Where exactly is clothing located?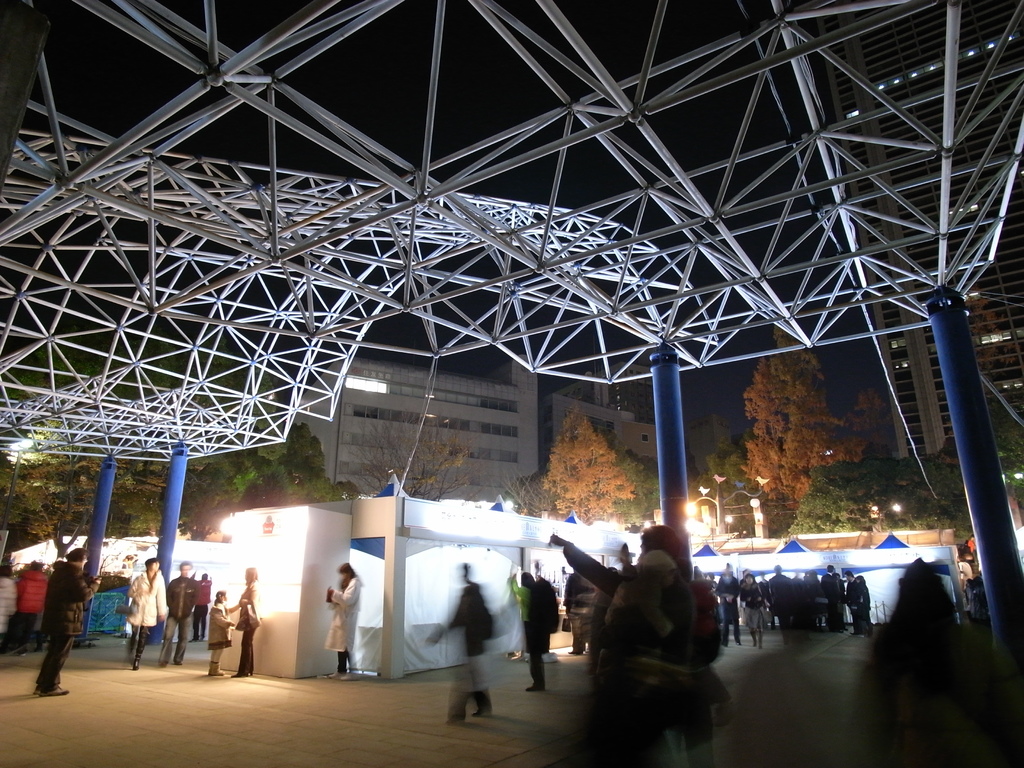
Its bounding box is [x1=204, y1=598, x2=235, y2=675].
